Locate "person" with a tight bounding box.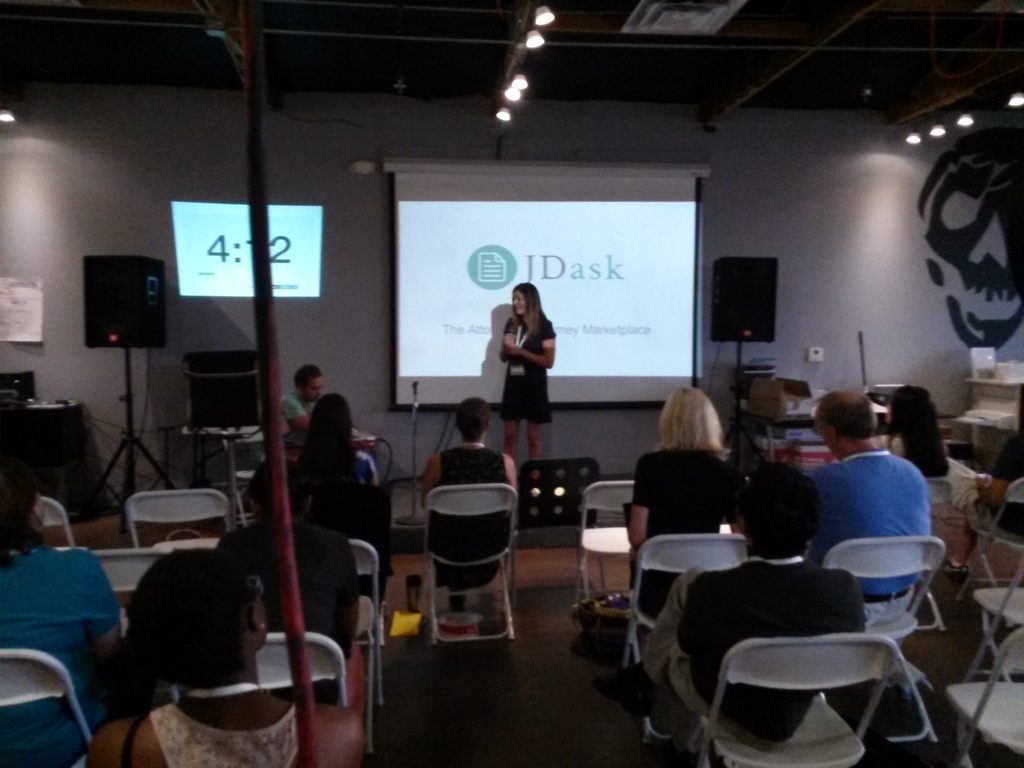
625:379:735:606.
